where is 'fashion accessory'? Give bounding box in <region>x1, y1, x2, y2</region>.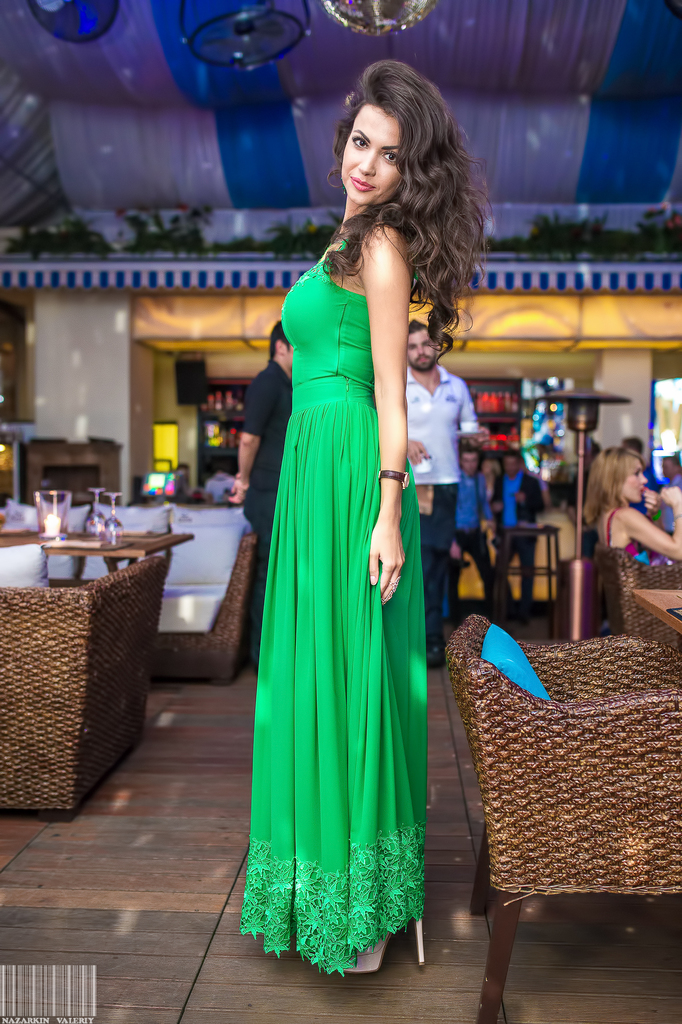
<region>377, 470, 410, 490</region>.
